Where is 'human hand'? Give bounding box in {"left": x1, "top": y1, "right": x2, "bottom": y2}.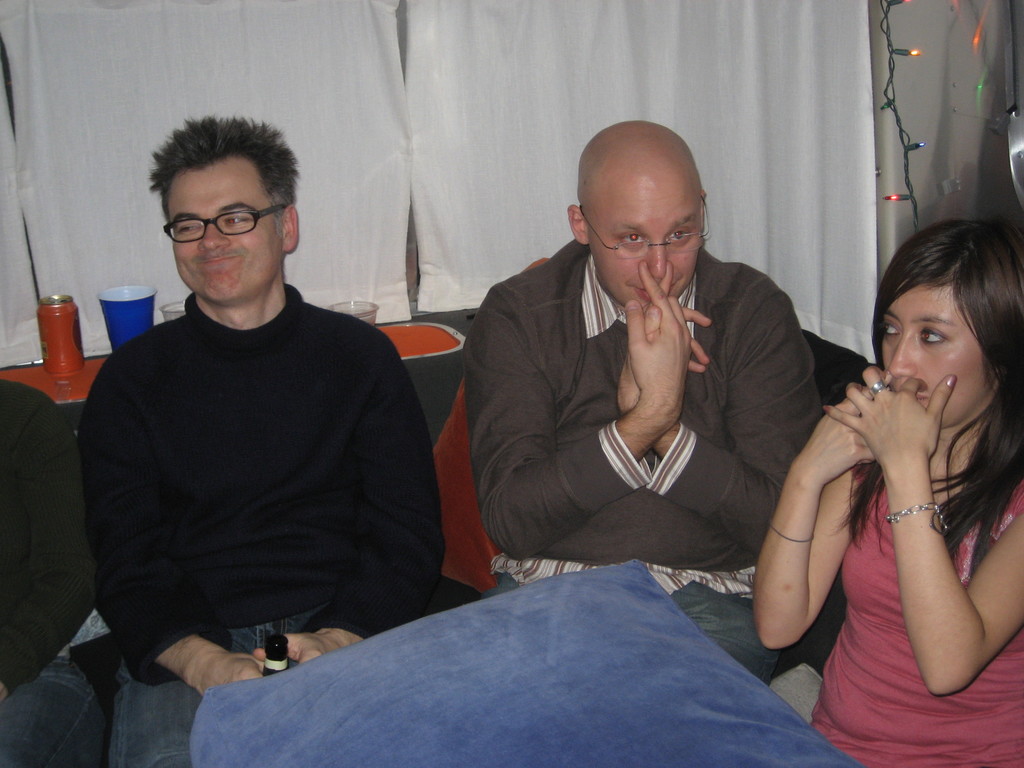
{"left": 820, "top": 363, "right": 961, "bottom": 471}.
